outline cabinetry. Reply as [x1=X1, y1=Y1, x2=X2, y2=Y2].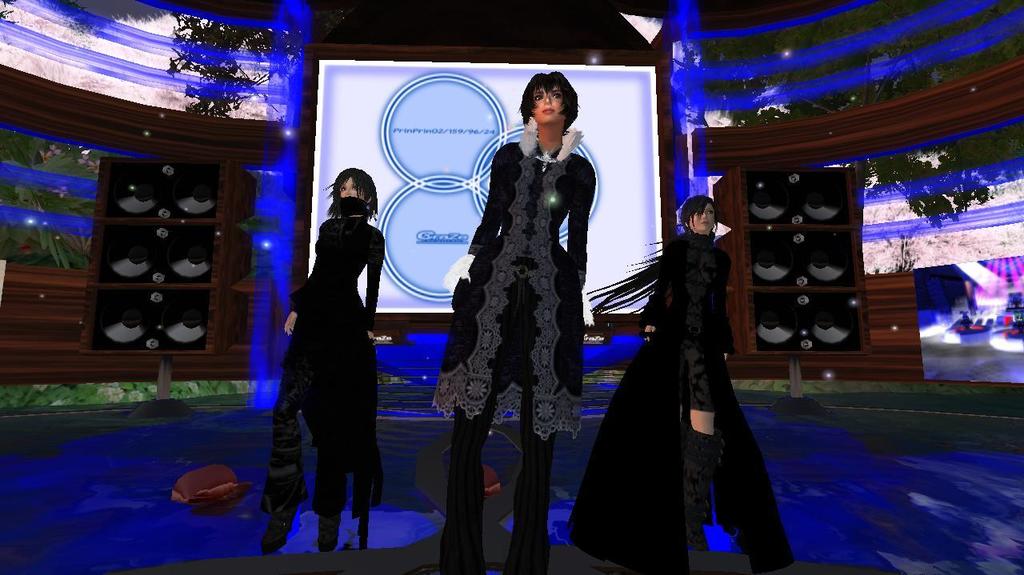
[x1=0, y1=269, x2=933, y2=400].
